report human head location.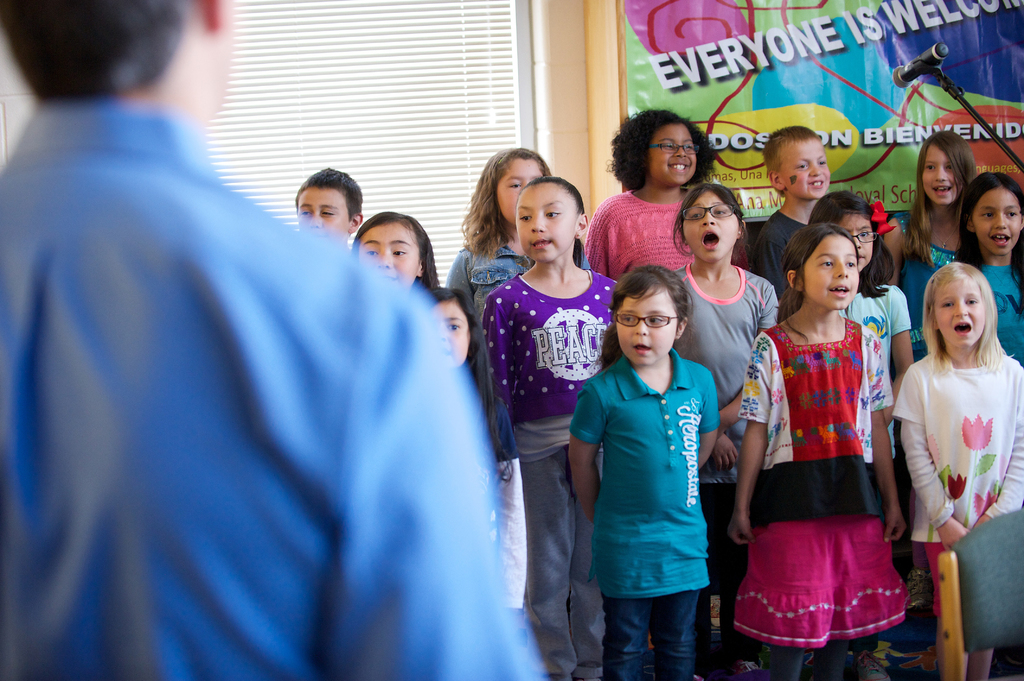
Report: [607, 108, 718, 191].
